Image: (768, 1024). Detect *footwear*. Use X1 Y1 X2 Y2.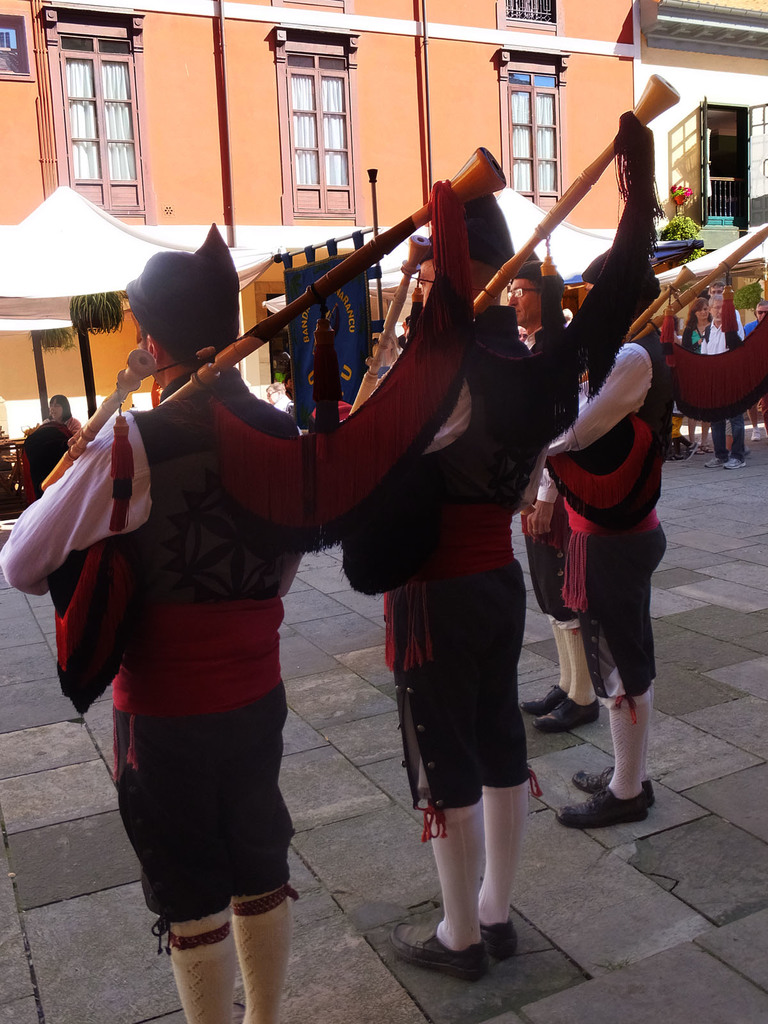
705 455 724 469.
